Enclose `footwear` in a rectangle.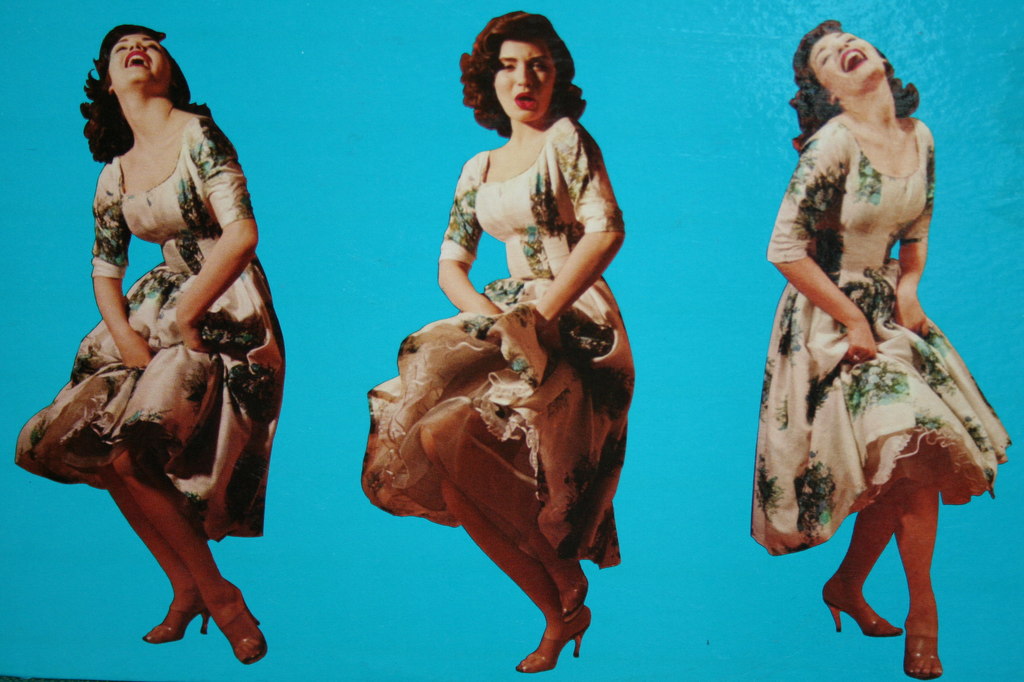
[554, 546, 589, 613].
